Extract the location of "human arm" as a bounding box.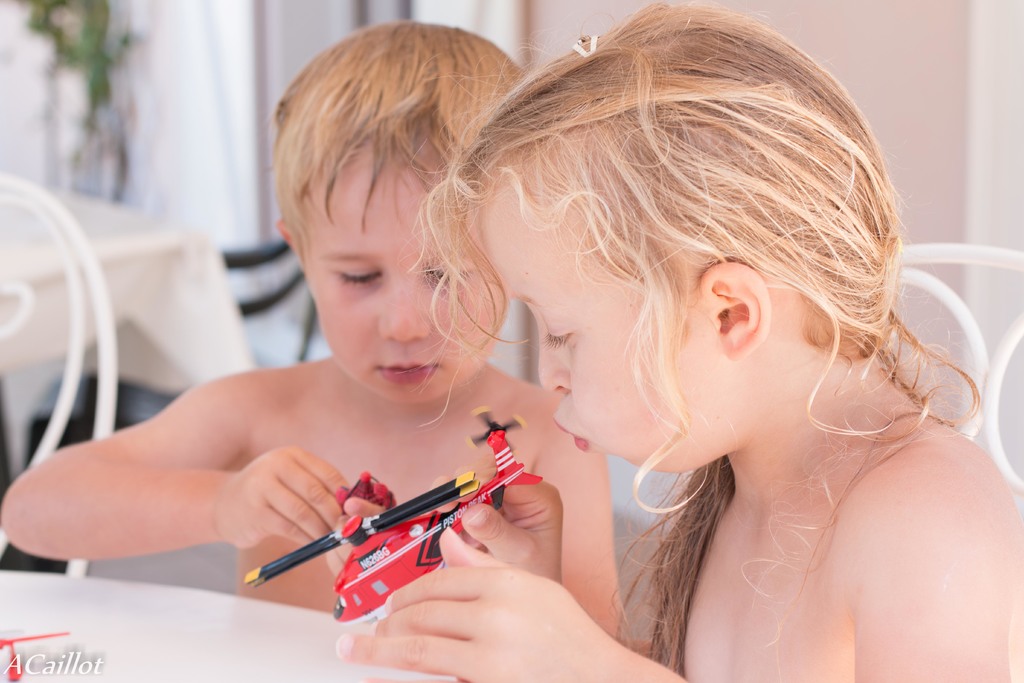
crop(543, 432, 655, 654).
